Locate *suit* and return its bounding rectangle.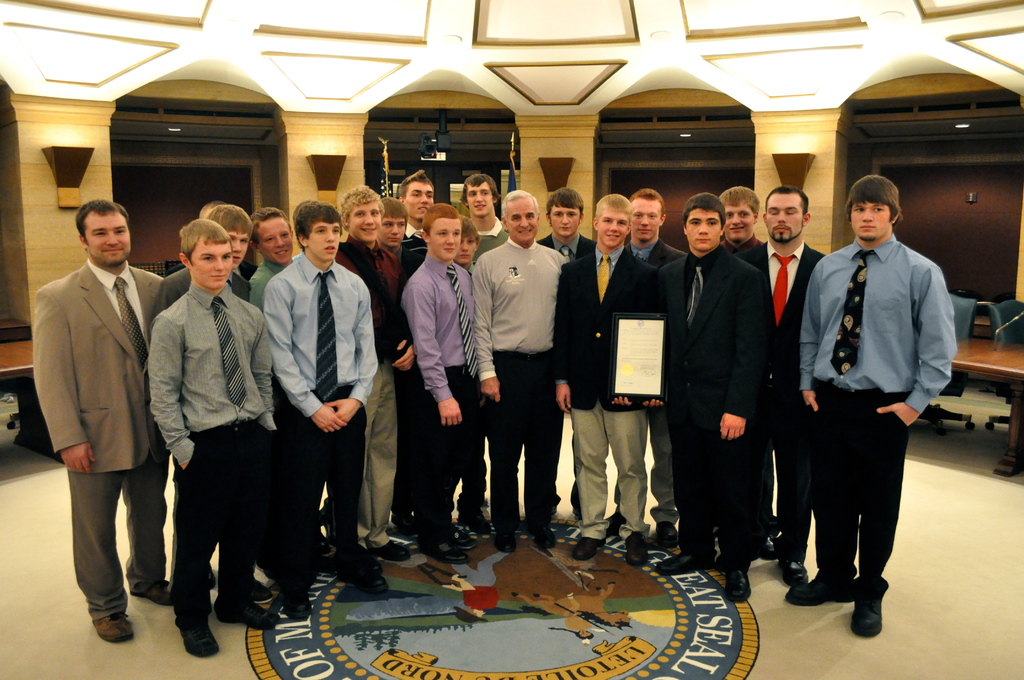
537 232 596 259.
